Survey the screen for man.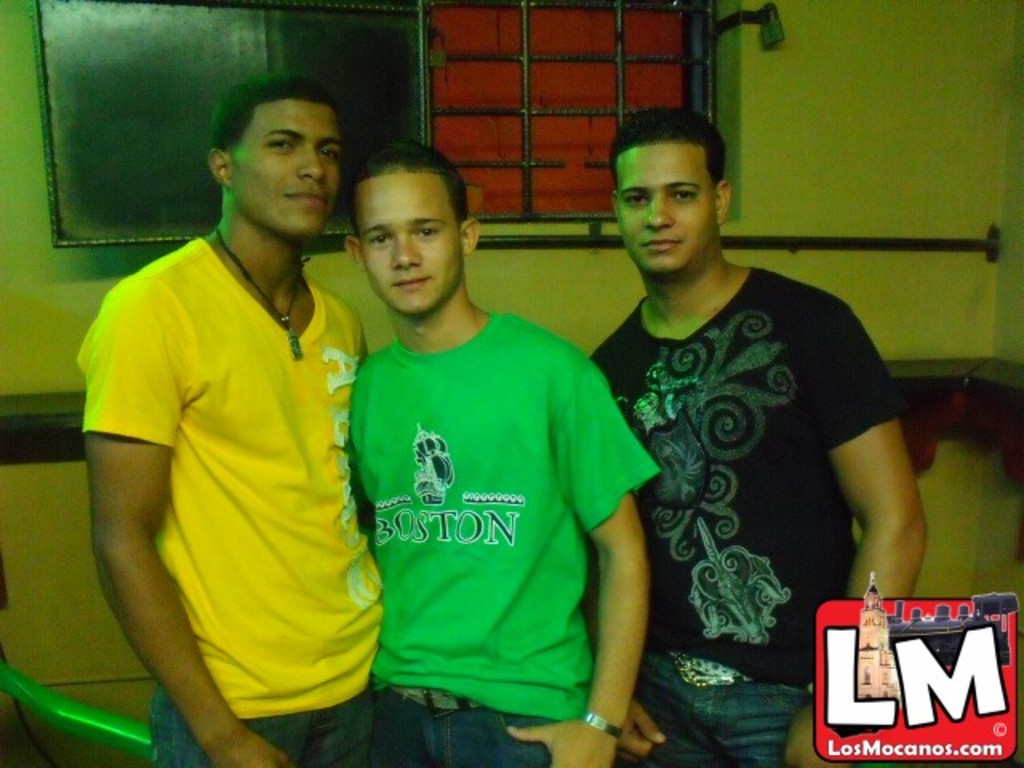
Survey found: 74 21 384 765.
